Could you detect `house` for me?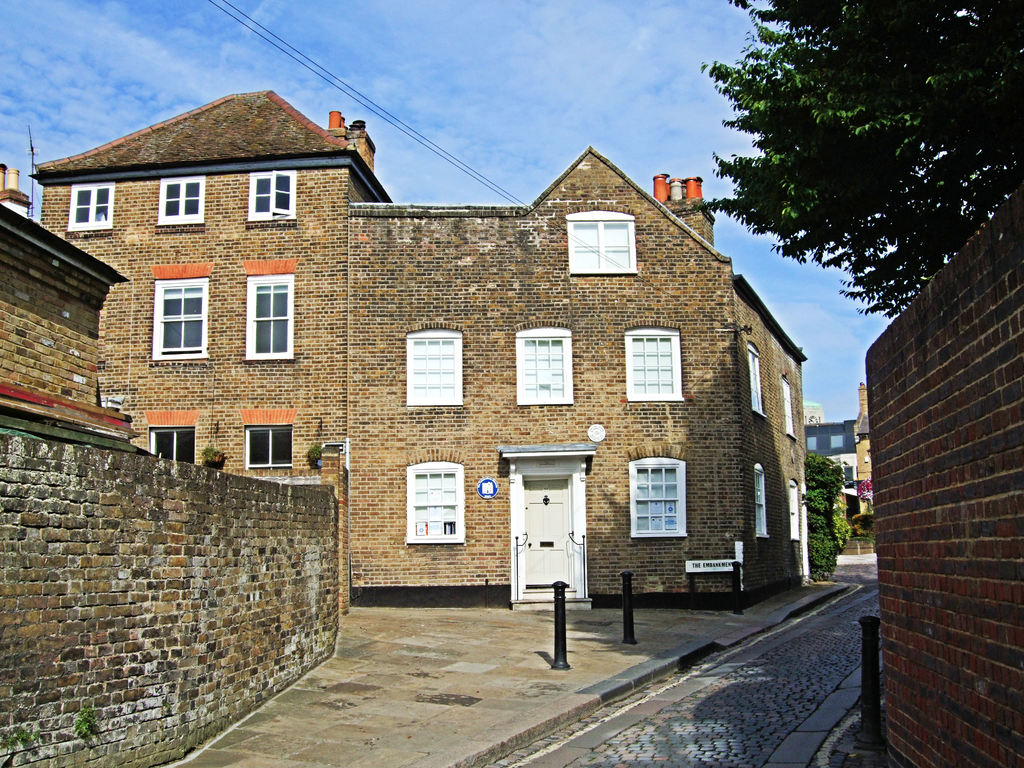
Detection result: l=28, t=91, r=392, b=613.
